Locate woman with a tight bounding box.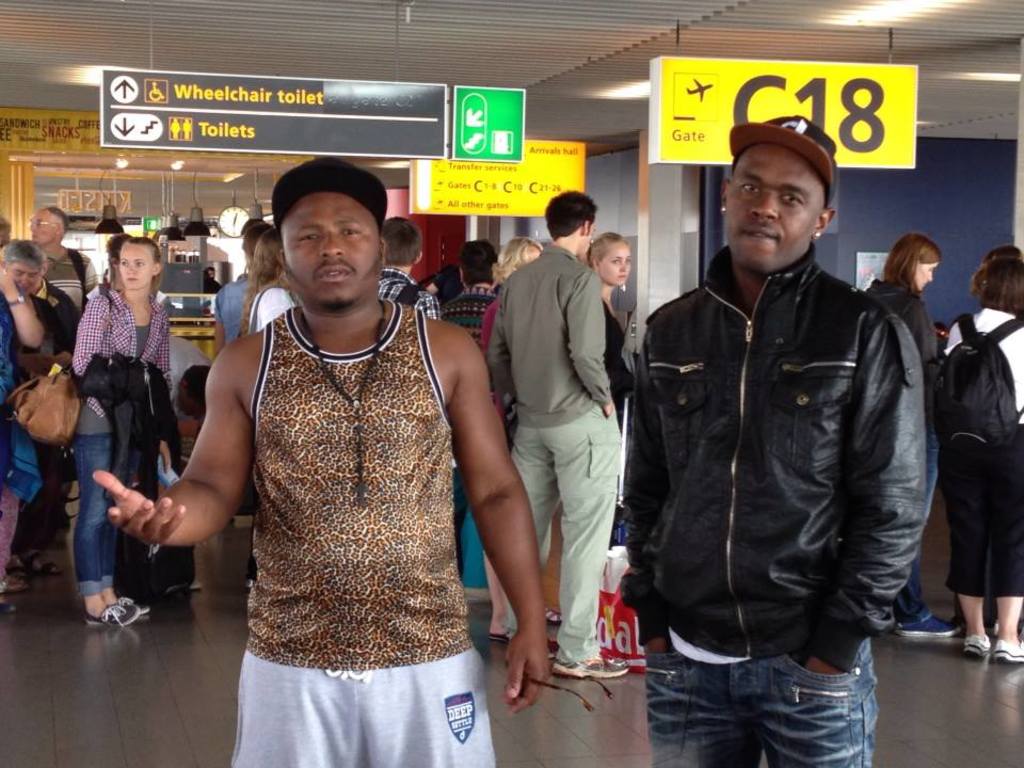
[453, 236, 548, 604].
